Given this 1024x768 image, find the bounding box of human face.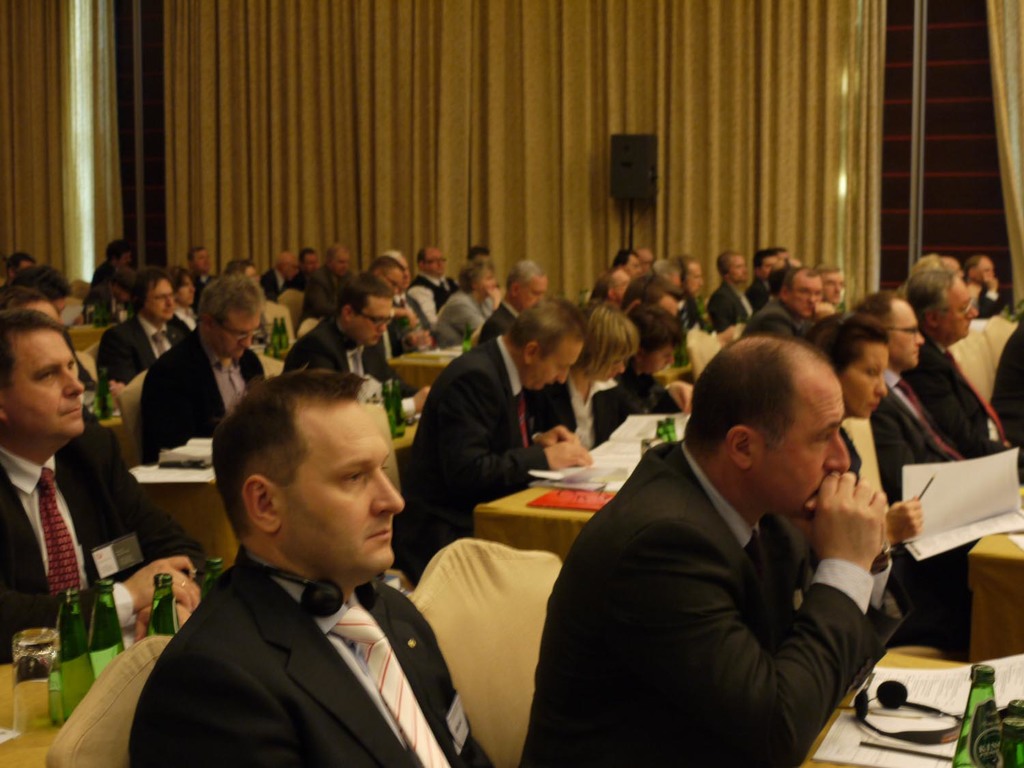
box=[1, 327, 88, 437].
